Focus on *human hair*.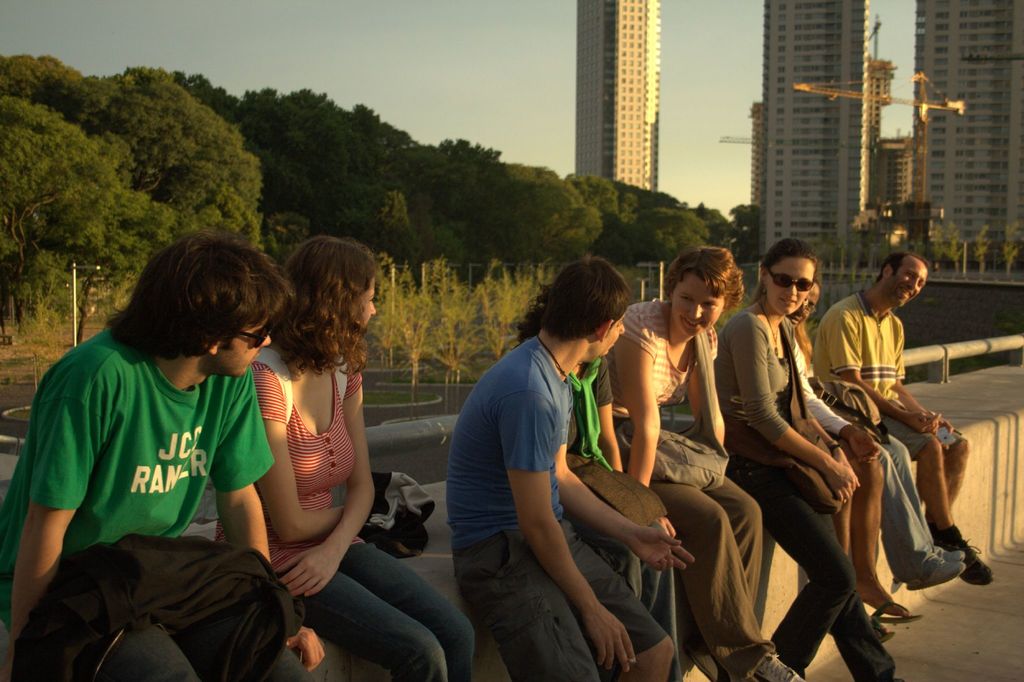
Focused at BBox(765, 240, 820, 280).
